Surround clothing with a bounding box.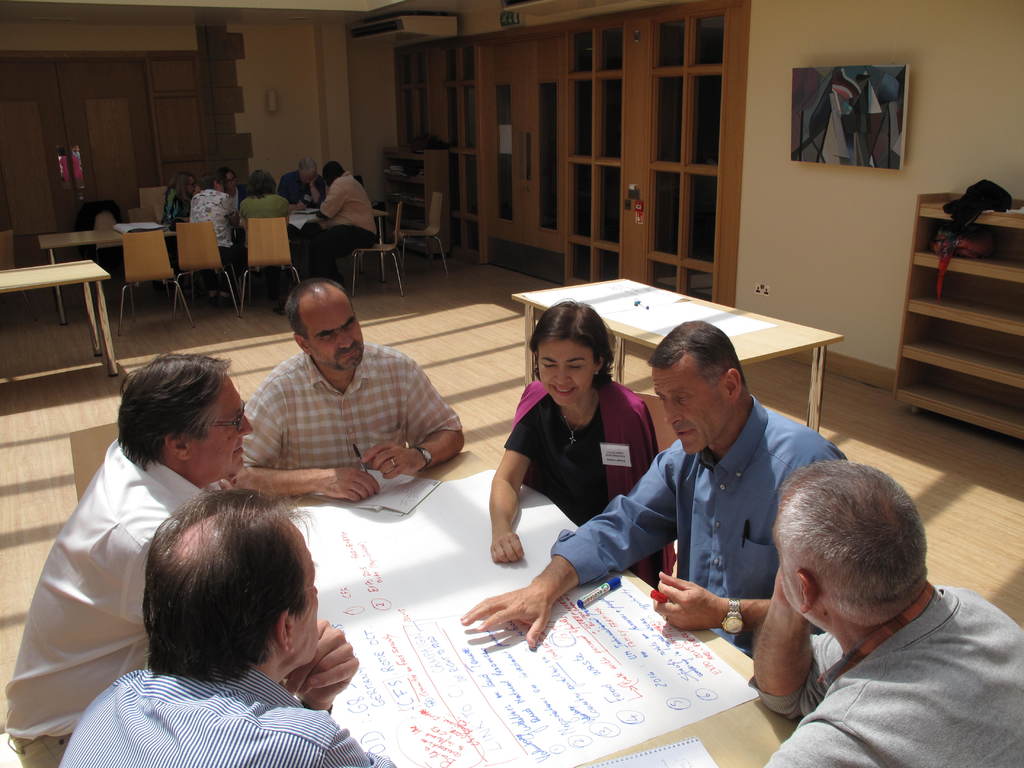
bbox(557, 393, 845, 653).
